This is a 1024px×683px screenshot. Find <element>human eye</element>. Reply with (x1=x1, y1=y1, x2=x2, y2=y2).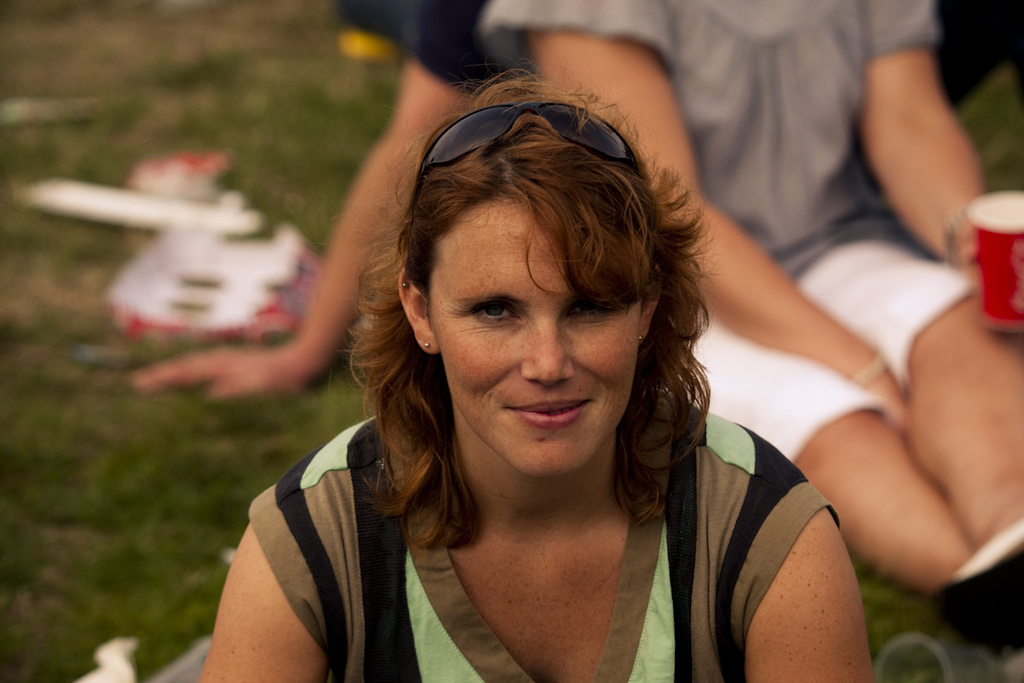
(x1=476, y1=298, x2=520, y2=327).
